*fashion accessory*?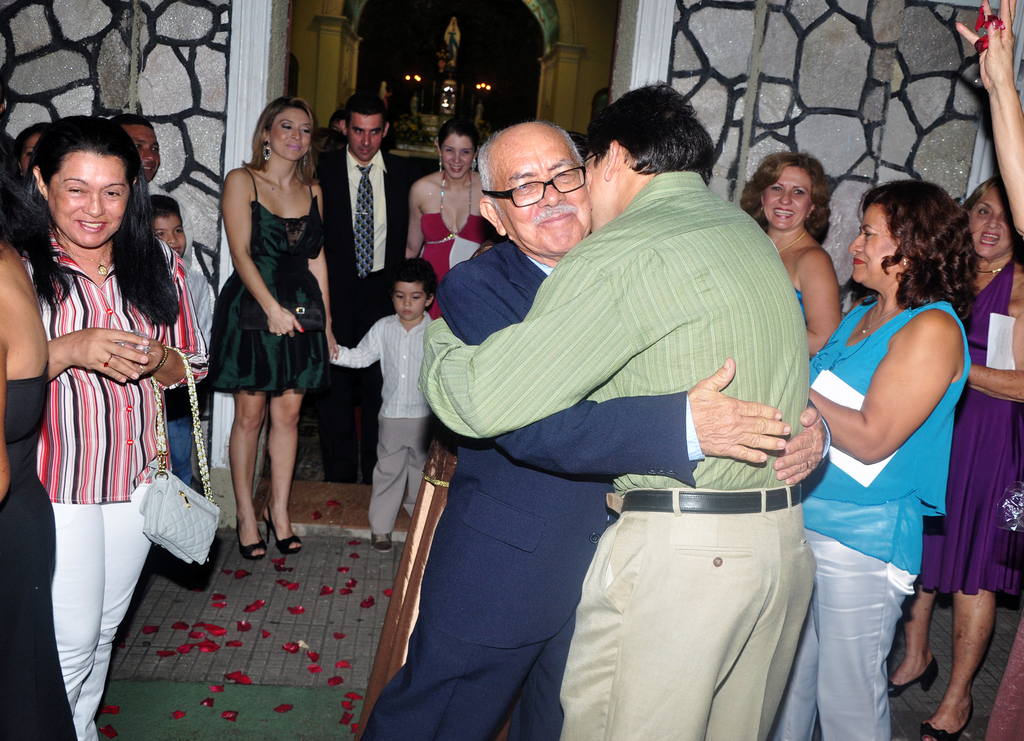
[469, 157, 479, 175]
